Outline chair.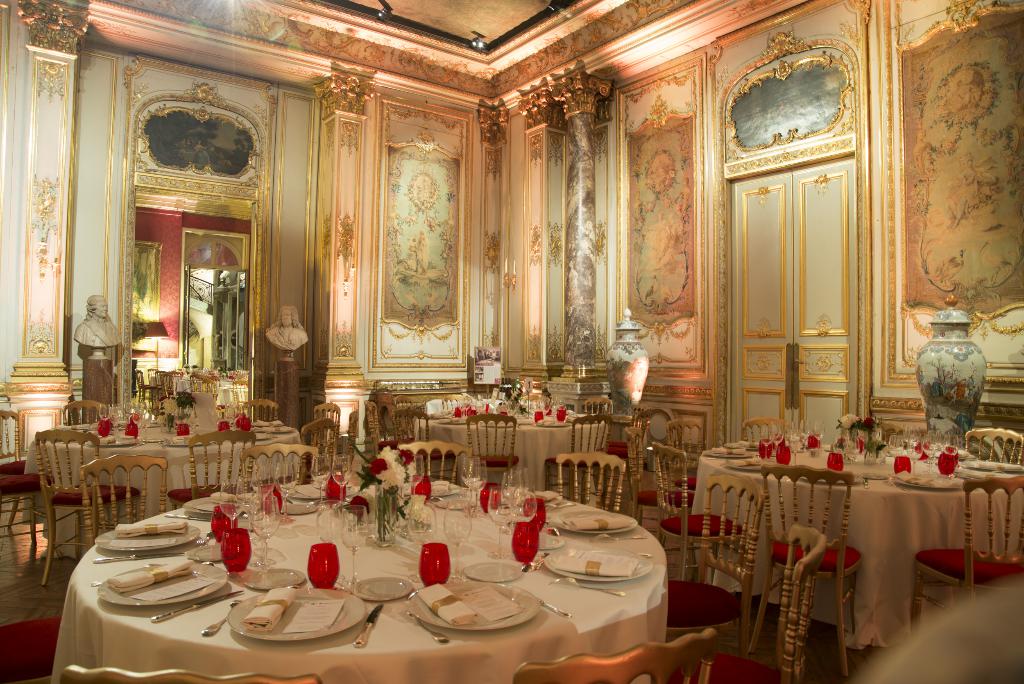
Outline: 439, 393, 468, 418.
